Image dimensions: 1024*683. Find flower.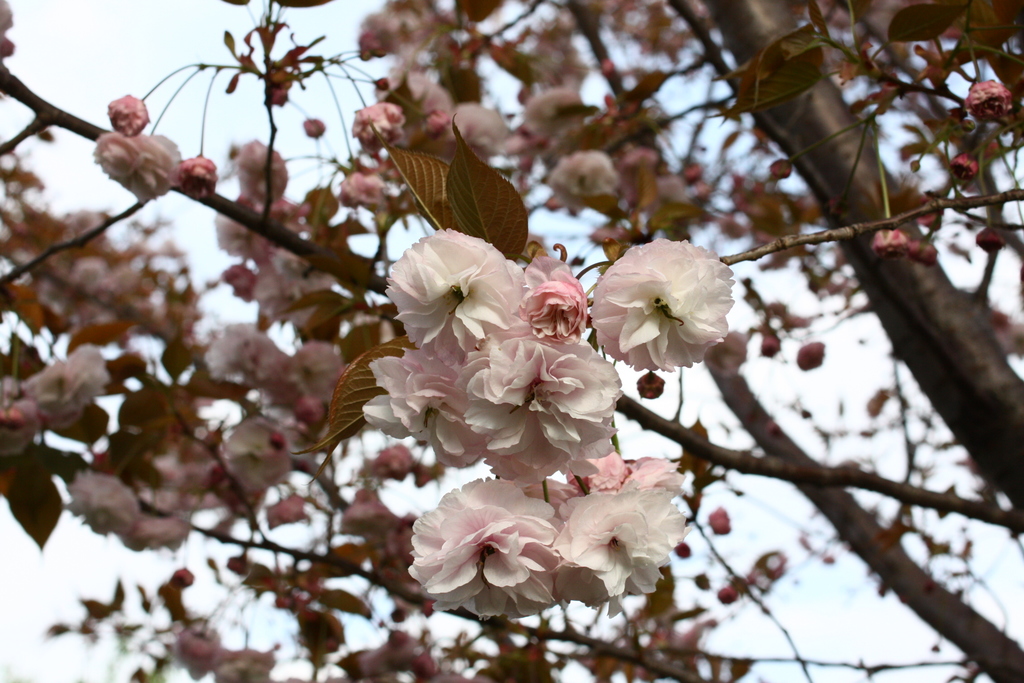
crop(106, 92, 152, 135).
